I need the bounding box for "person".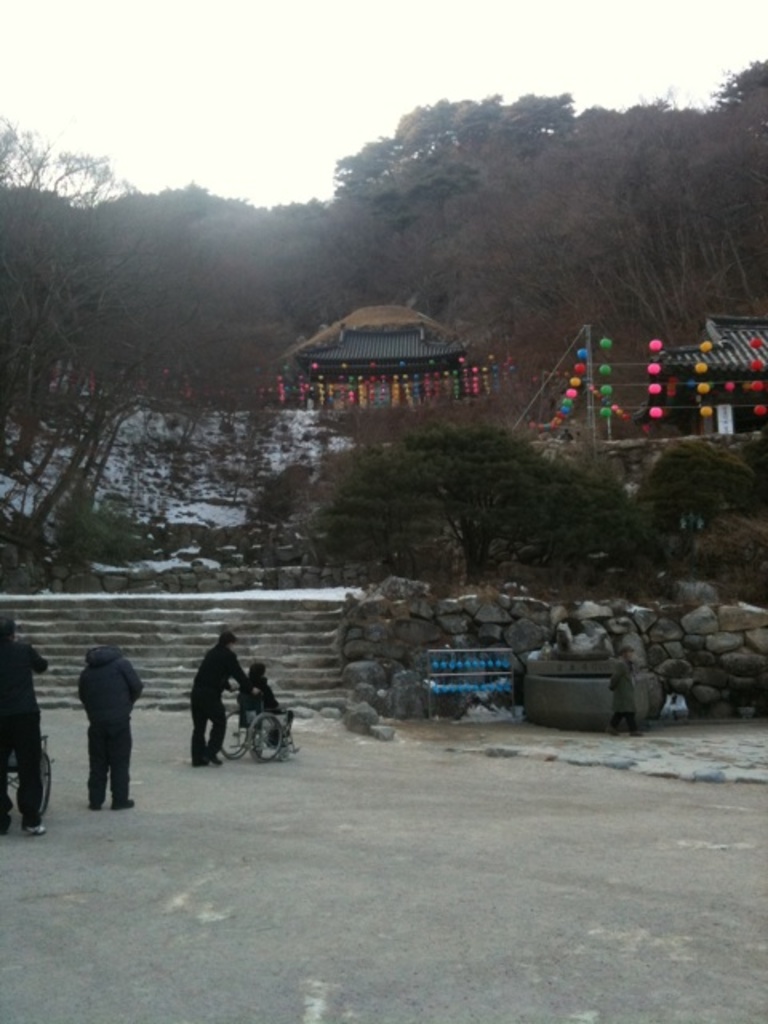
Here it is: 235/656/285/741.
